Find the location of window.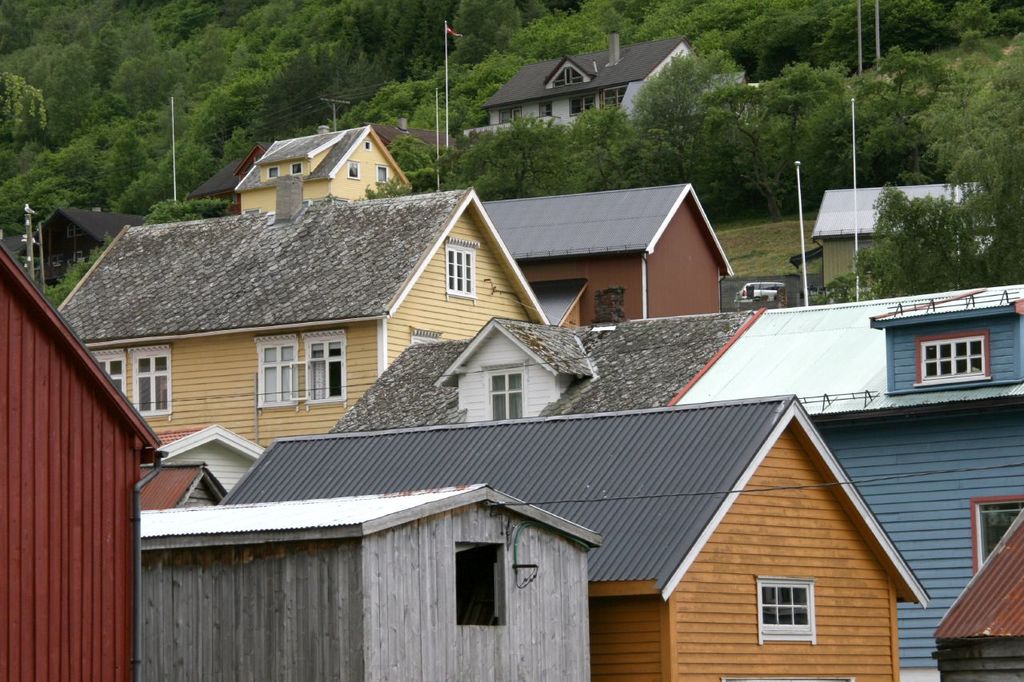
Location: l=455, t=539, r=509, b=626.
